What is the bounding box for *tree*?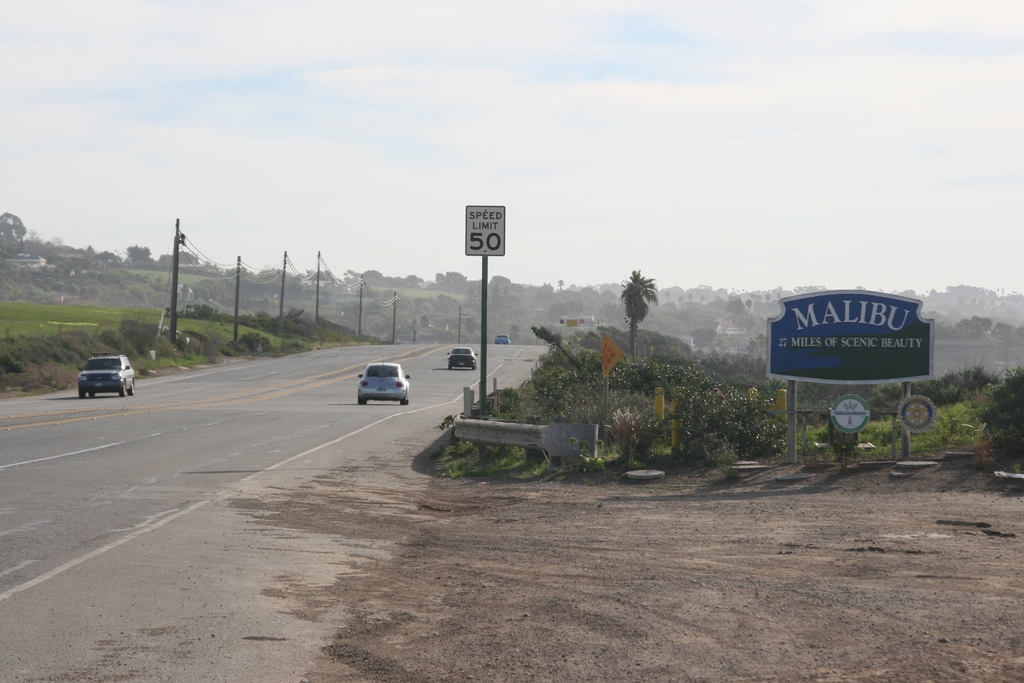
623:271:655:352.
